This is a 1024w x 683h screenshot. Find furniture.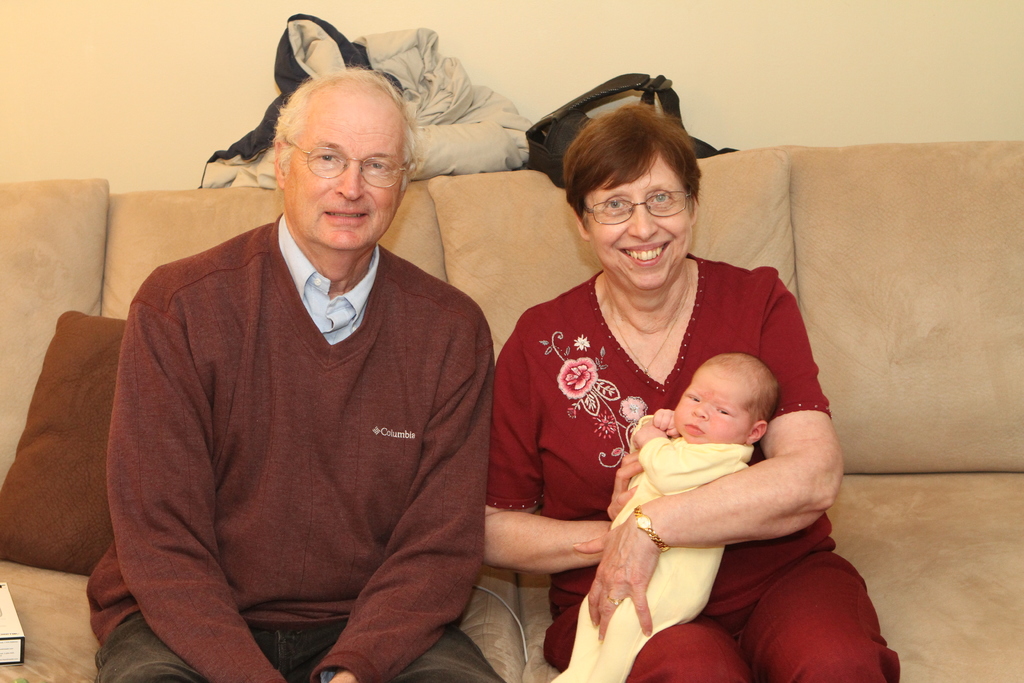
Bounding box: crop(0, 139, 1023, 682).
